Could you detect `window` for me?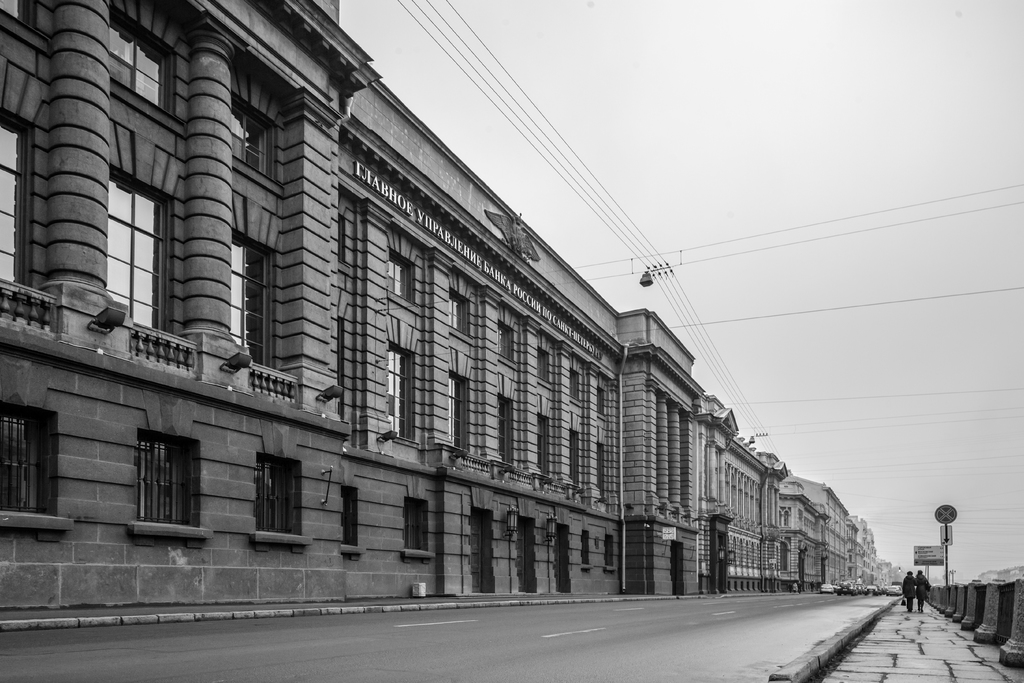
Detection result: region(497, 324, 512, 362).
